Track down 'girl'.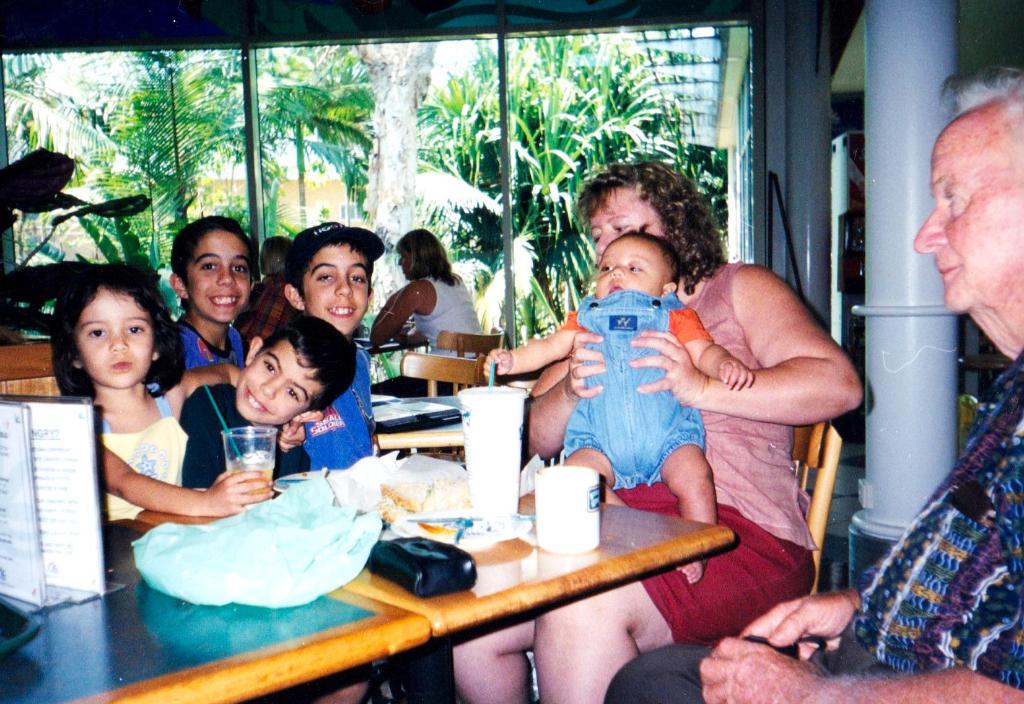
Tracked to (x1=457, y1=160, x2=855, y2=700).
